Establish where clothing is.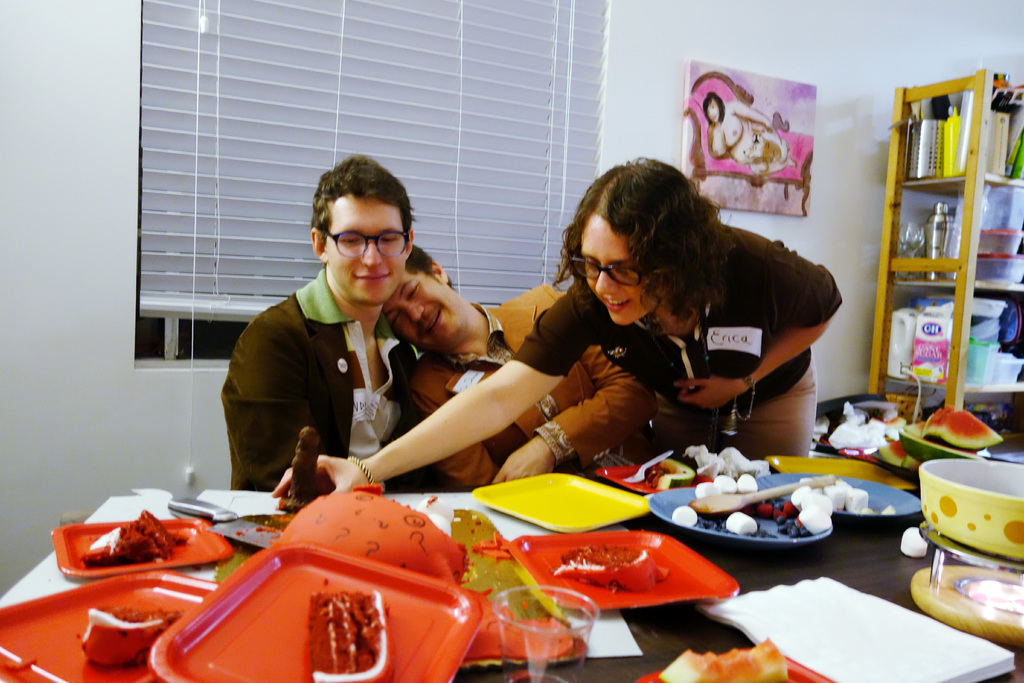
Established at [527,233,818,459].
